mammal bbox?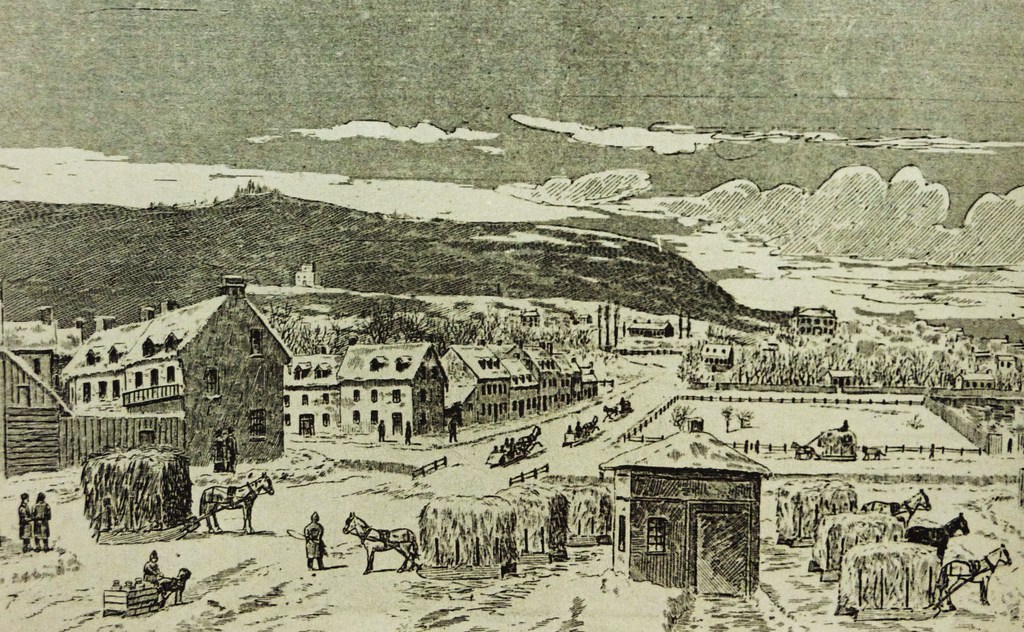
(140, 548, 166, 584)
